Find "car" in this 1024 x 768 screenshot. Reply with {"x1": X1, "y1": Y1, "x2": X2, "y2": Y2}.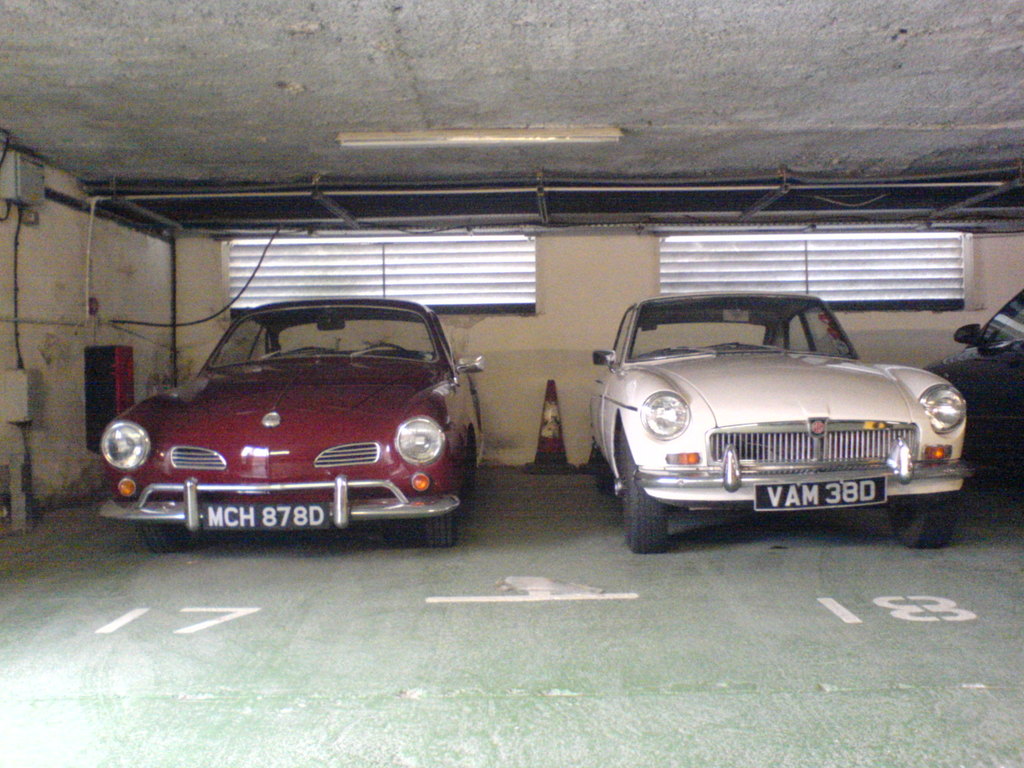
{"x1": 588, "y1": 286, "x2": 977, "y2": 554}.
